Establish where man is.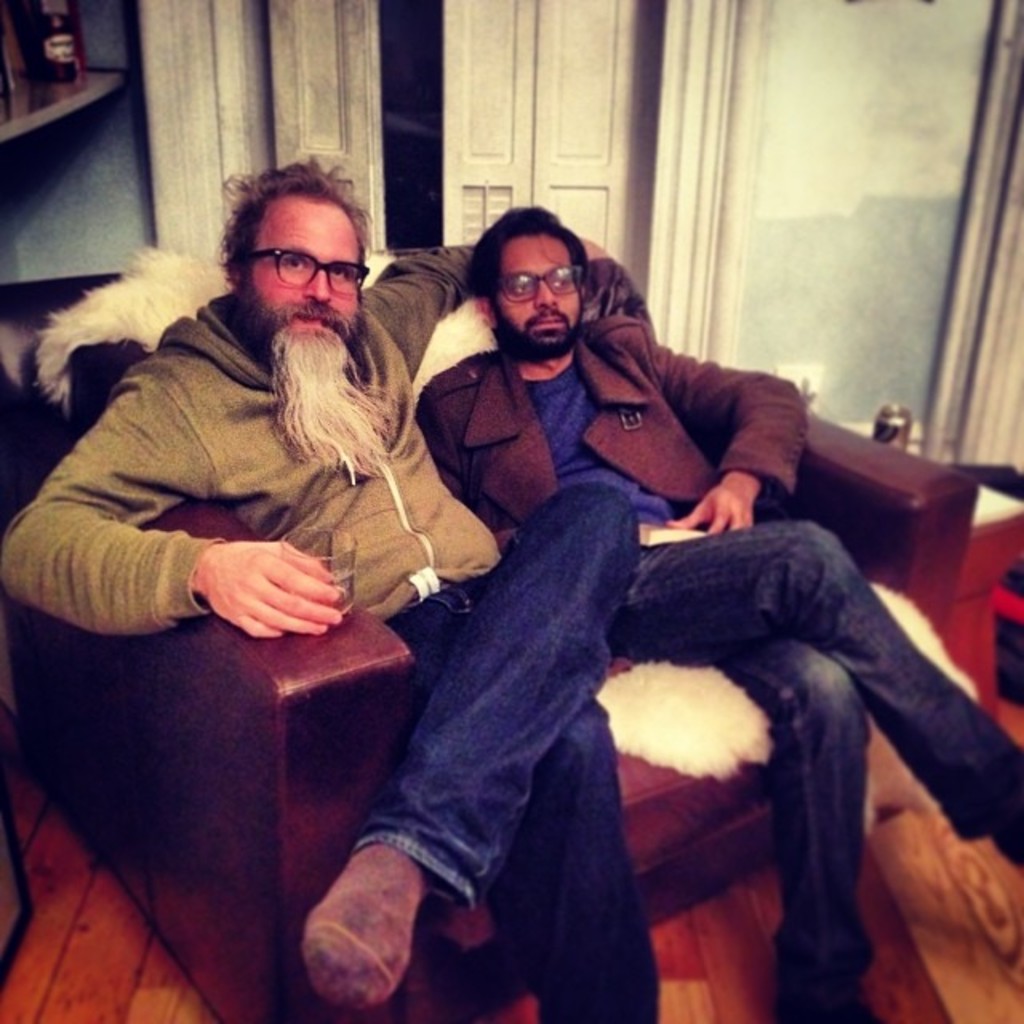
Established at 421/208/1022/1022.
